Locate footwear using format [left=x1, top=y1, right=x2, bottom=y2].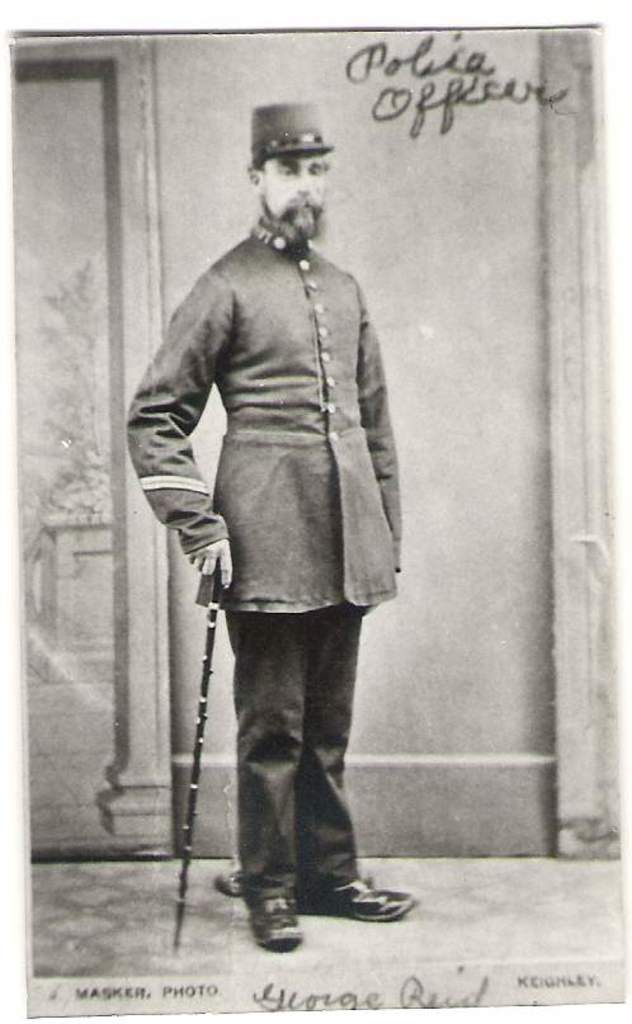
[left=241, top=873, right=302, bottom=948].
